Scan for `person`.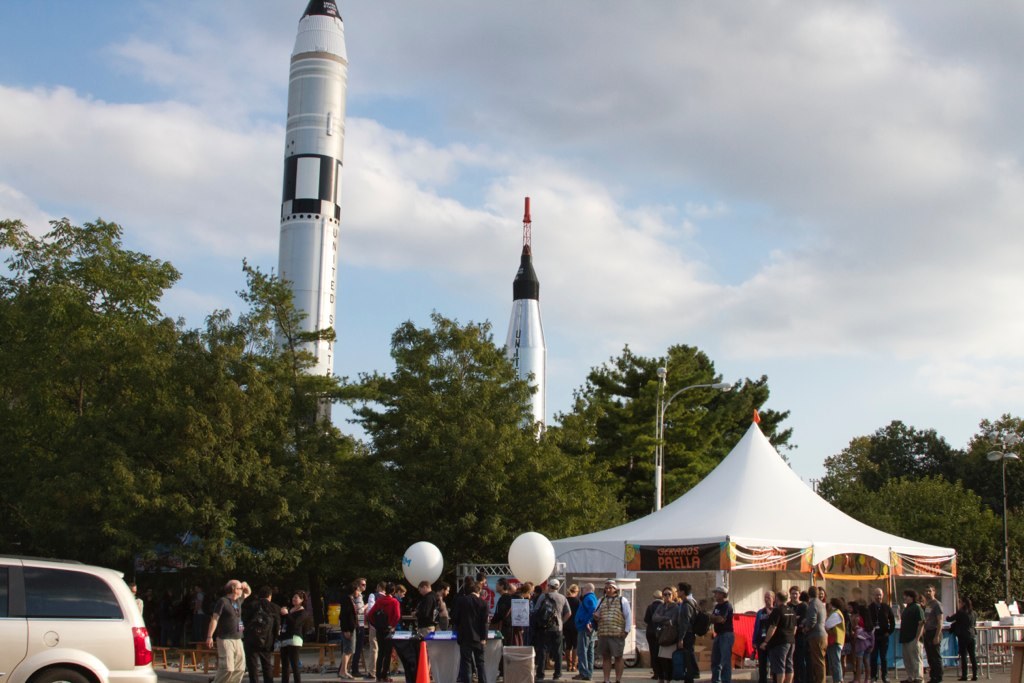
Scan result: box(375, 584, 398, 682).
